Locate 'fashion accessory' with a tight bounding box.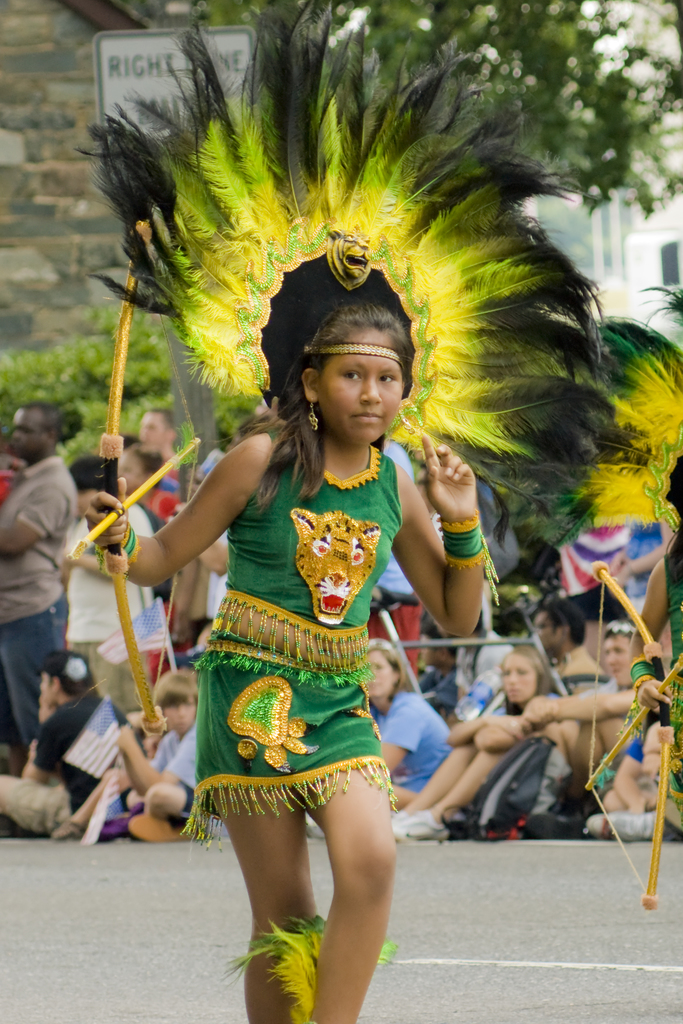
region(222, 916, 397, 1023).
